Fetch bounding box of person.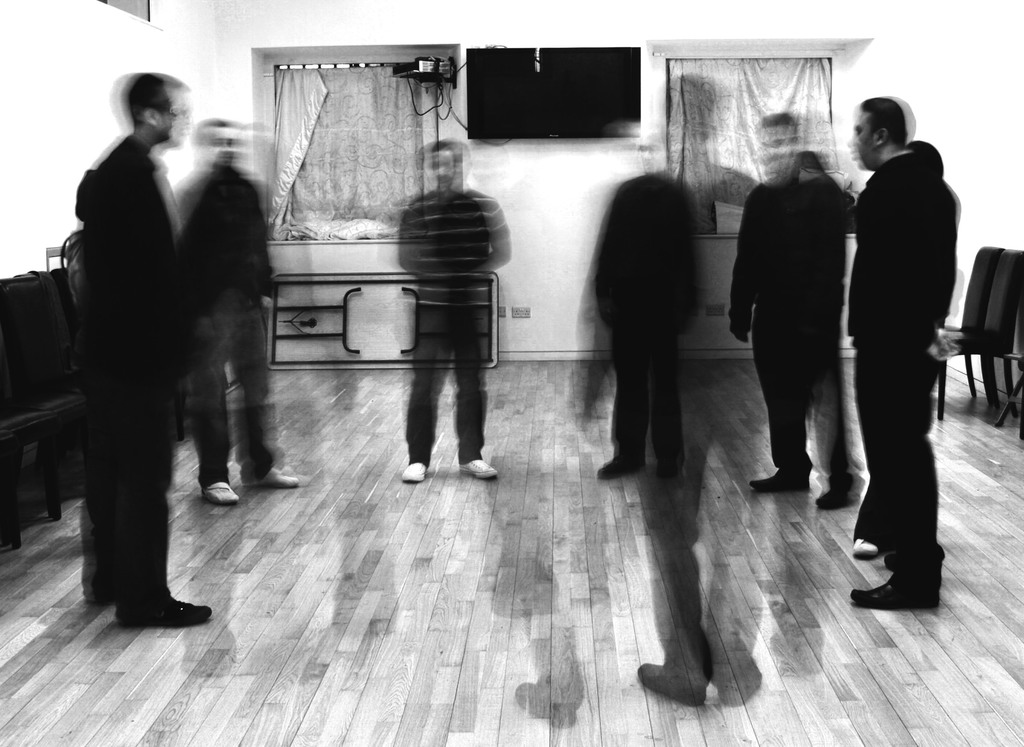
Bbox: box(726, 113, 861, 520).
